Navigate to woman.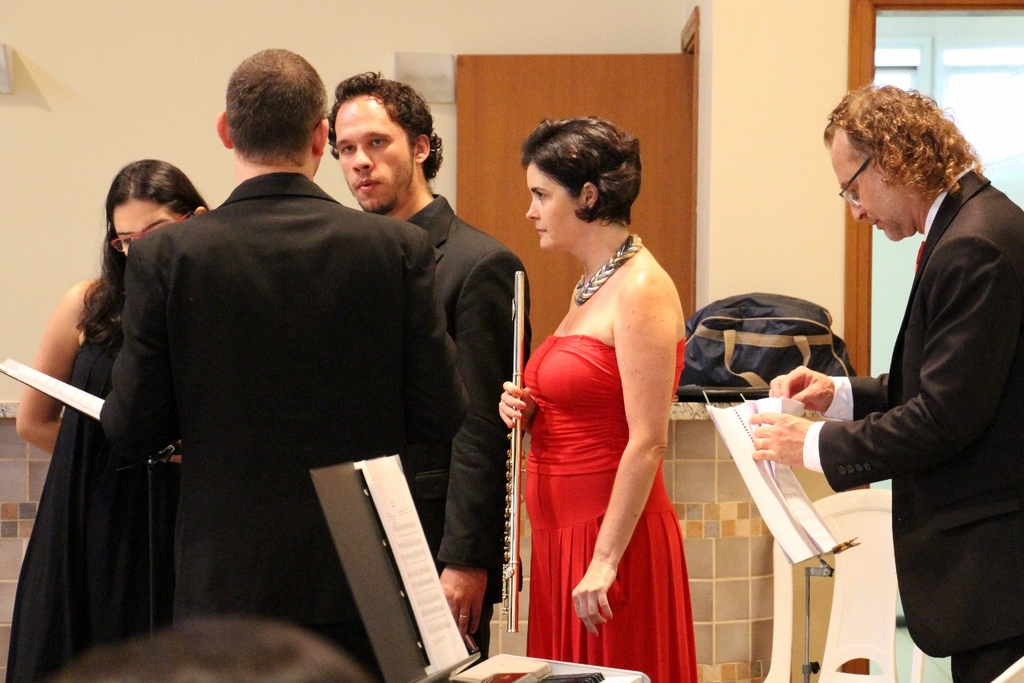
Navigation target: rect(6, 151, 207, 682).
